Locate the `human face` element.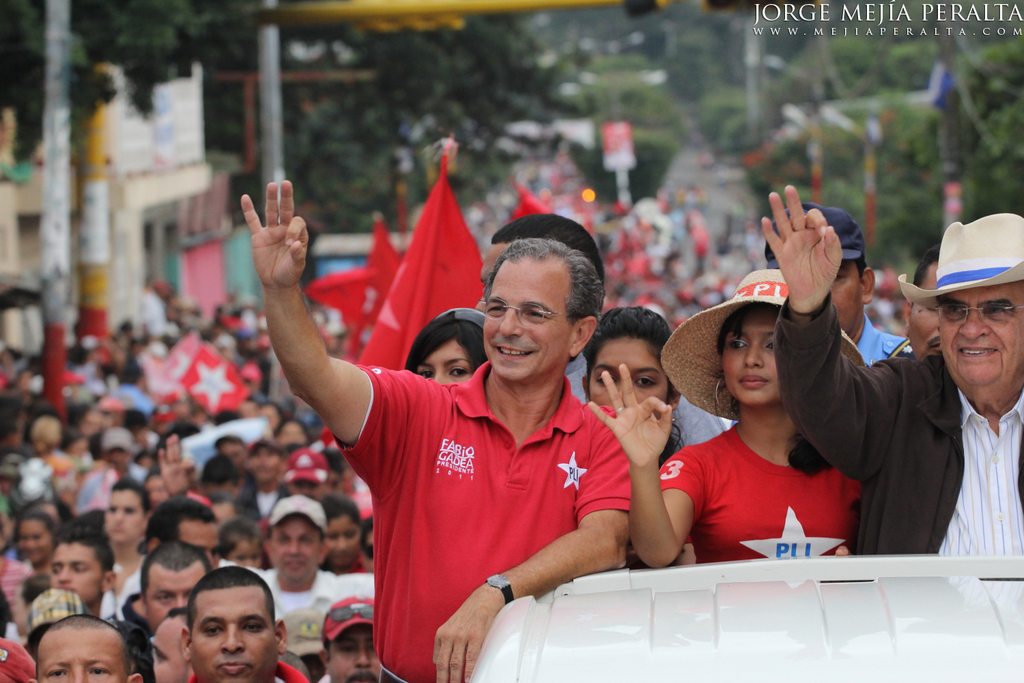
Element bbox: 717/306/783/407.
